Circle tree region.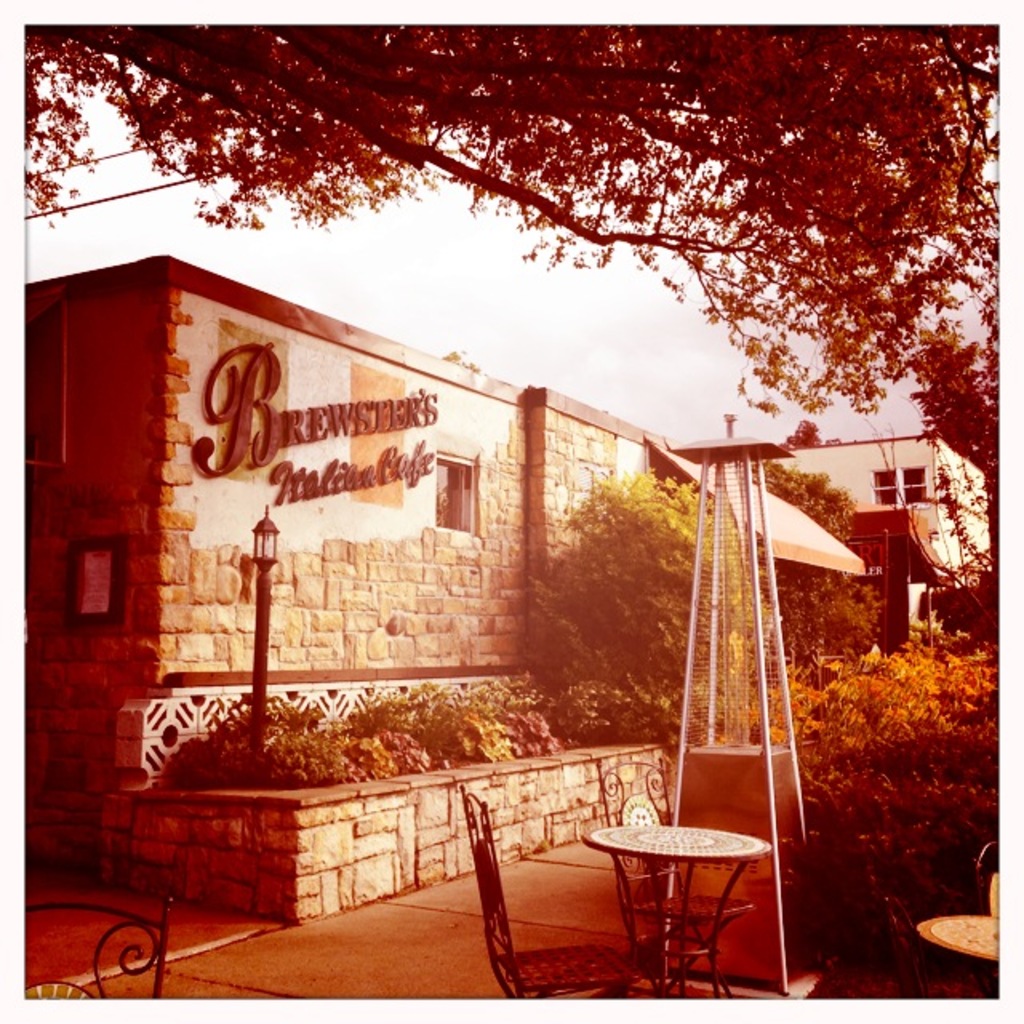
Region: x1=522 y1=469 x2=758 y2=750.
